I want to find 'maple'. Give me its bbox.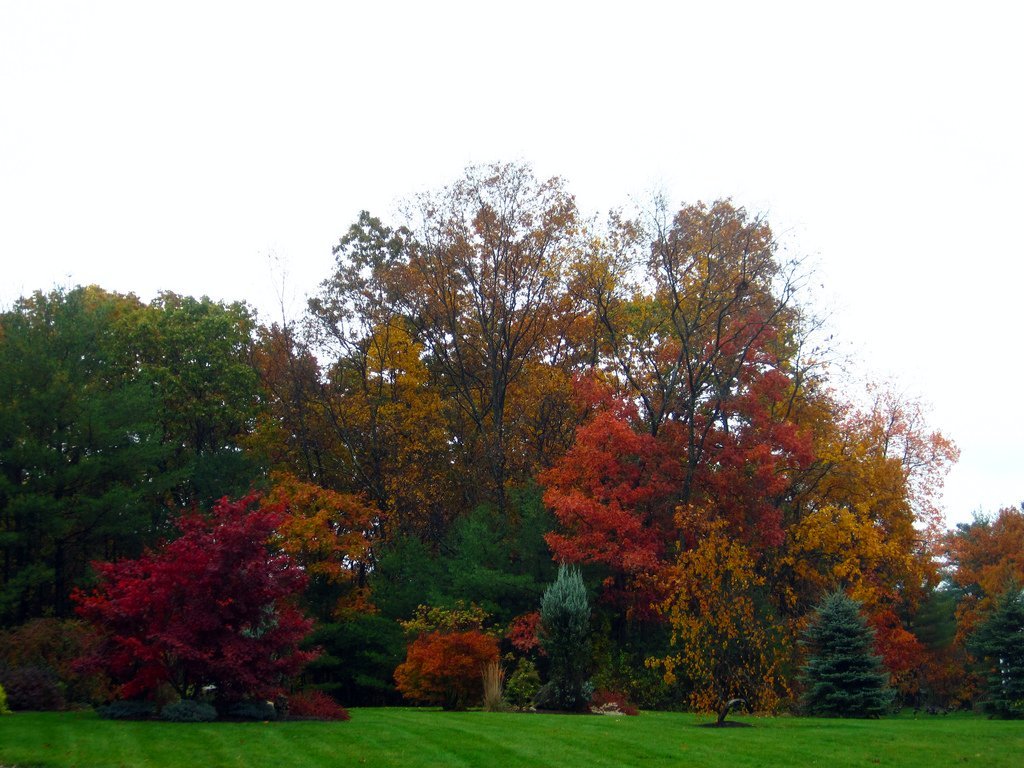
<box>536,307,818,616</box>.
